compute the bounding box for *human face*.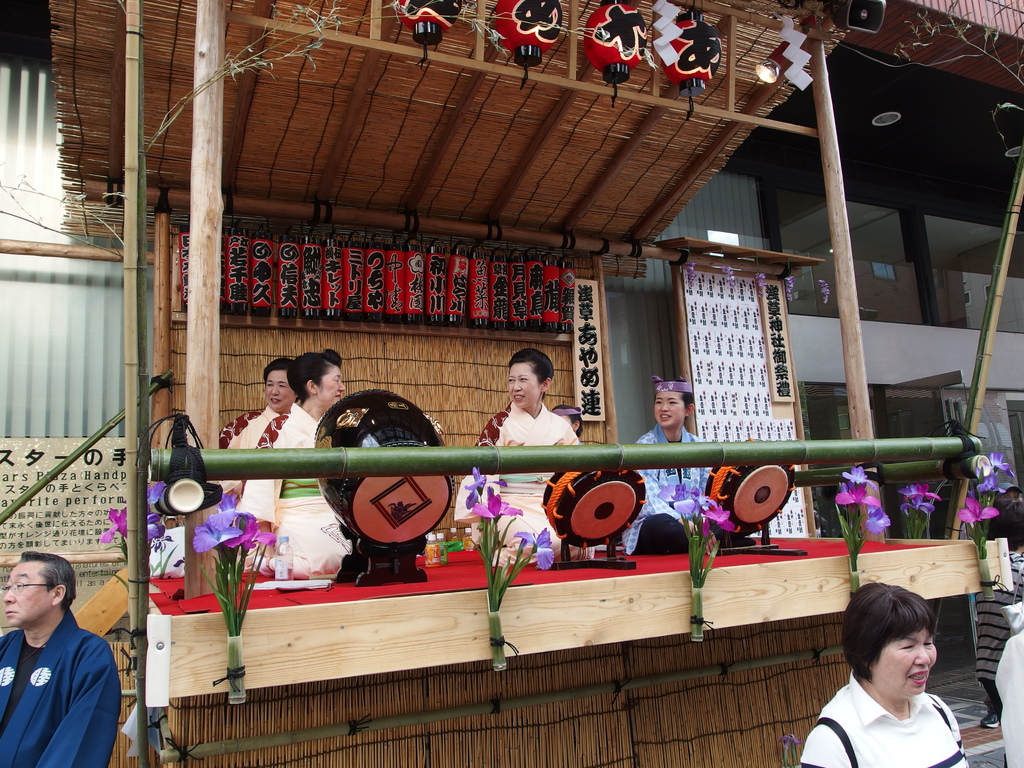
321:367:348:401.
